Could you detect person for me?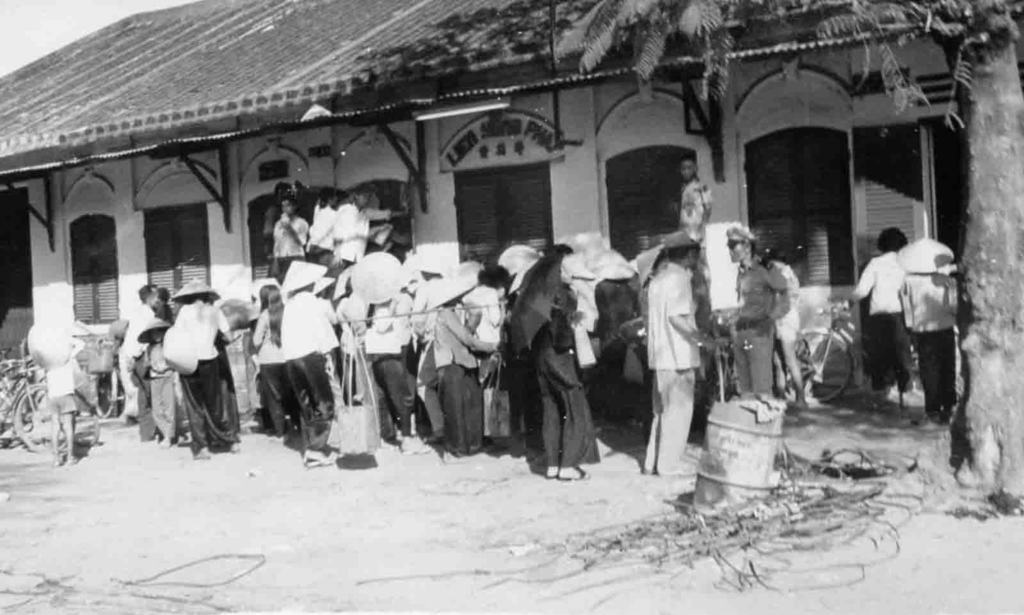
Detection result: x1=585, y1=239, x2=643, y2=427.
